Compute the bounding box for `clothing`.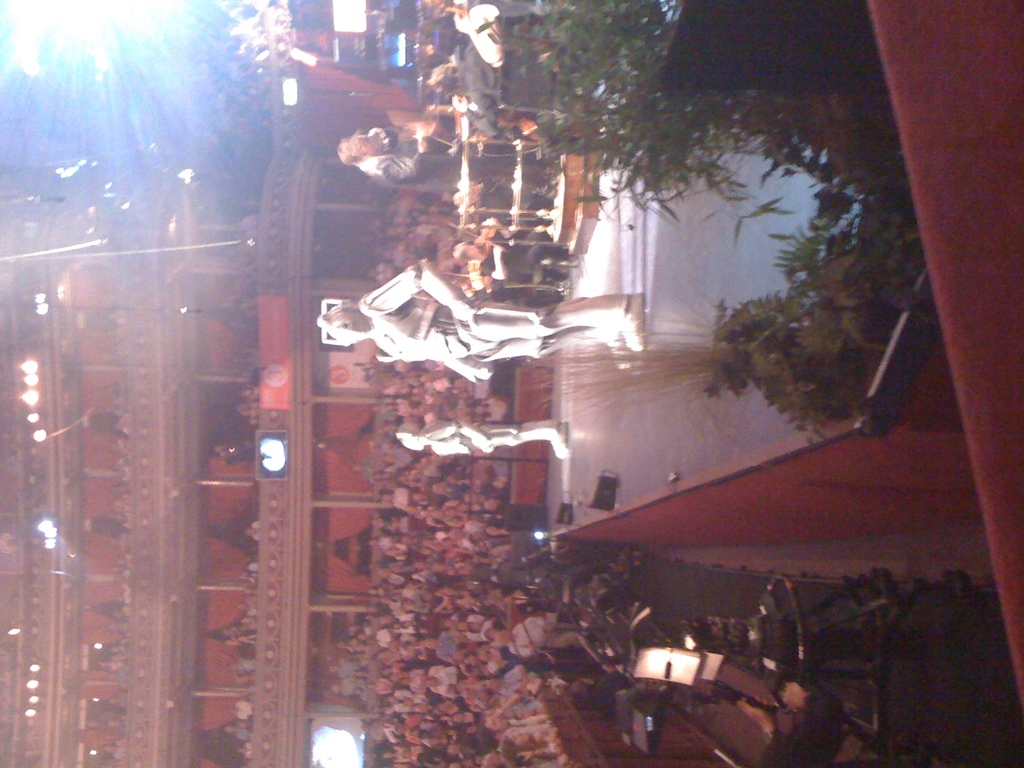
(361, 255, 566, 357).
